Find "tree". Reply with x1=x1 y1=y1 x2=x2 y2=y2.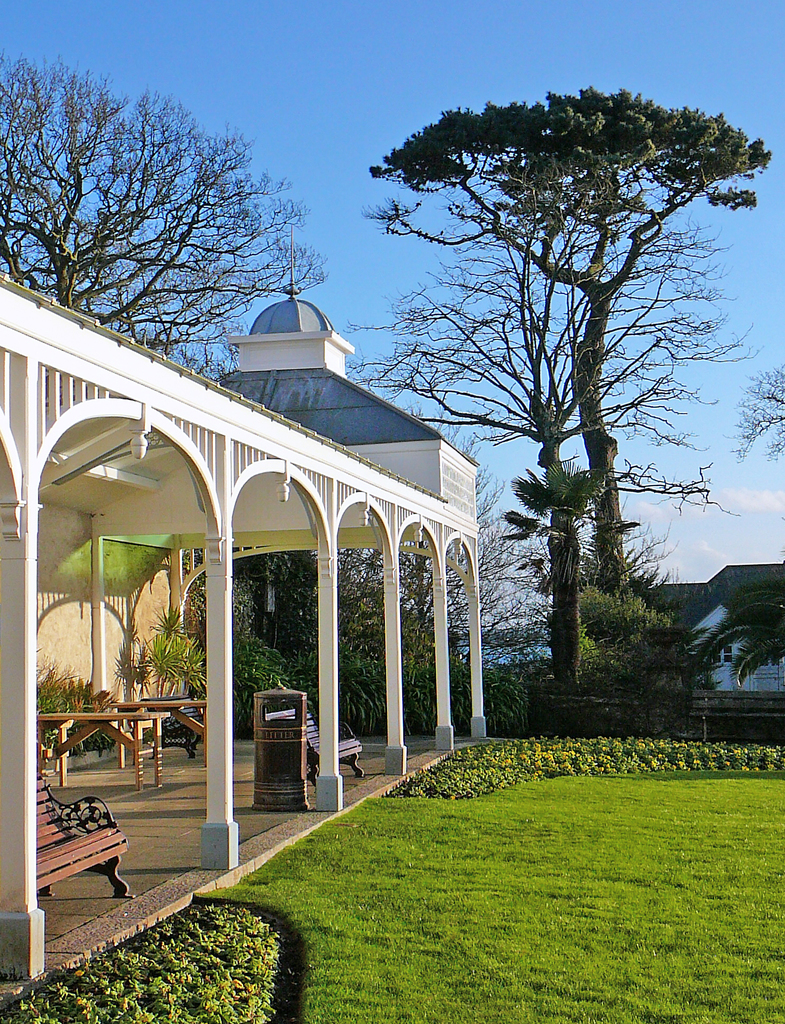
x1=697 y1=571 x2=784 y2=676.
